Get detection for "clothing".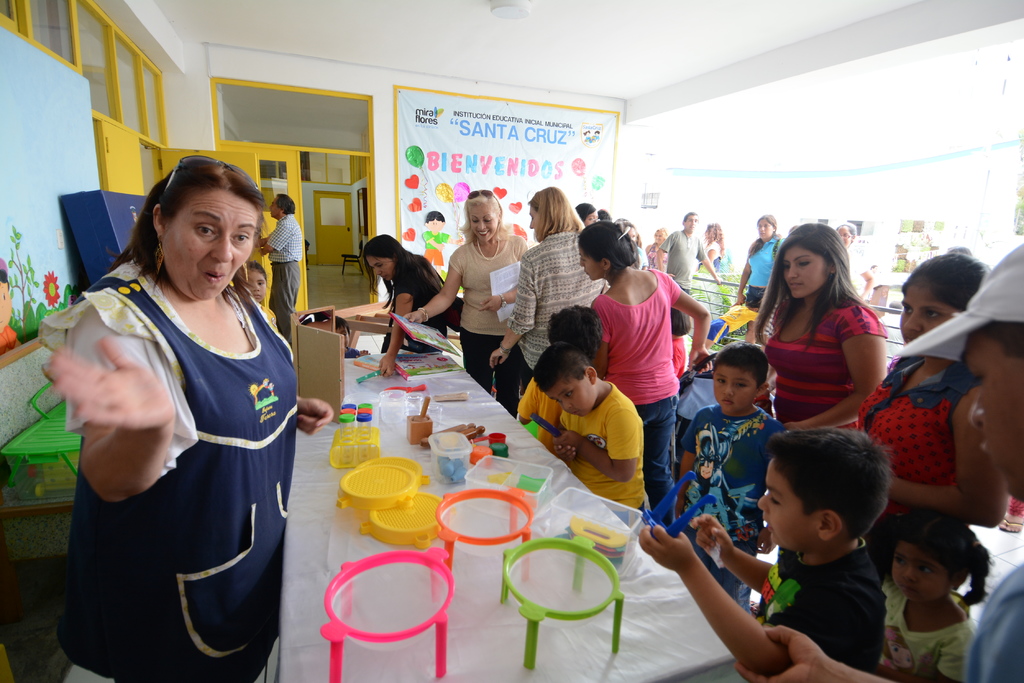
Detection: left=58, top=234, right=291, bottom=659.
